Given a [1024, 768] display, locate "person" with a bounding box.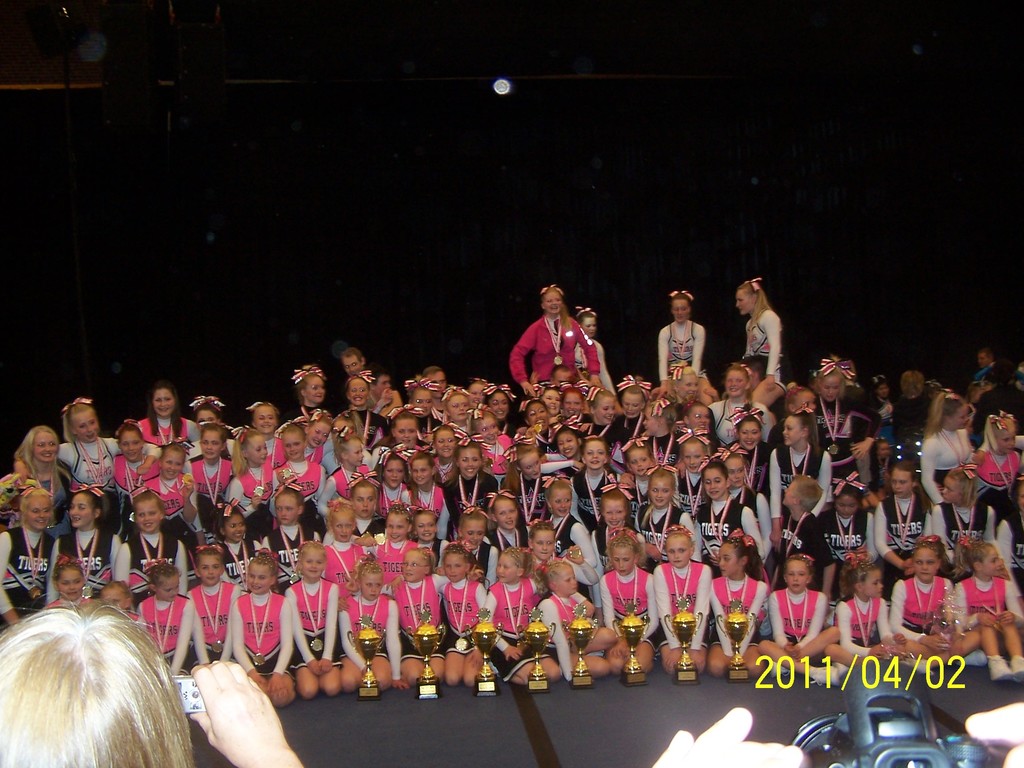
Located: rect(48, 549, 85, 605).
